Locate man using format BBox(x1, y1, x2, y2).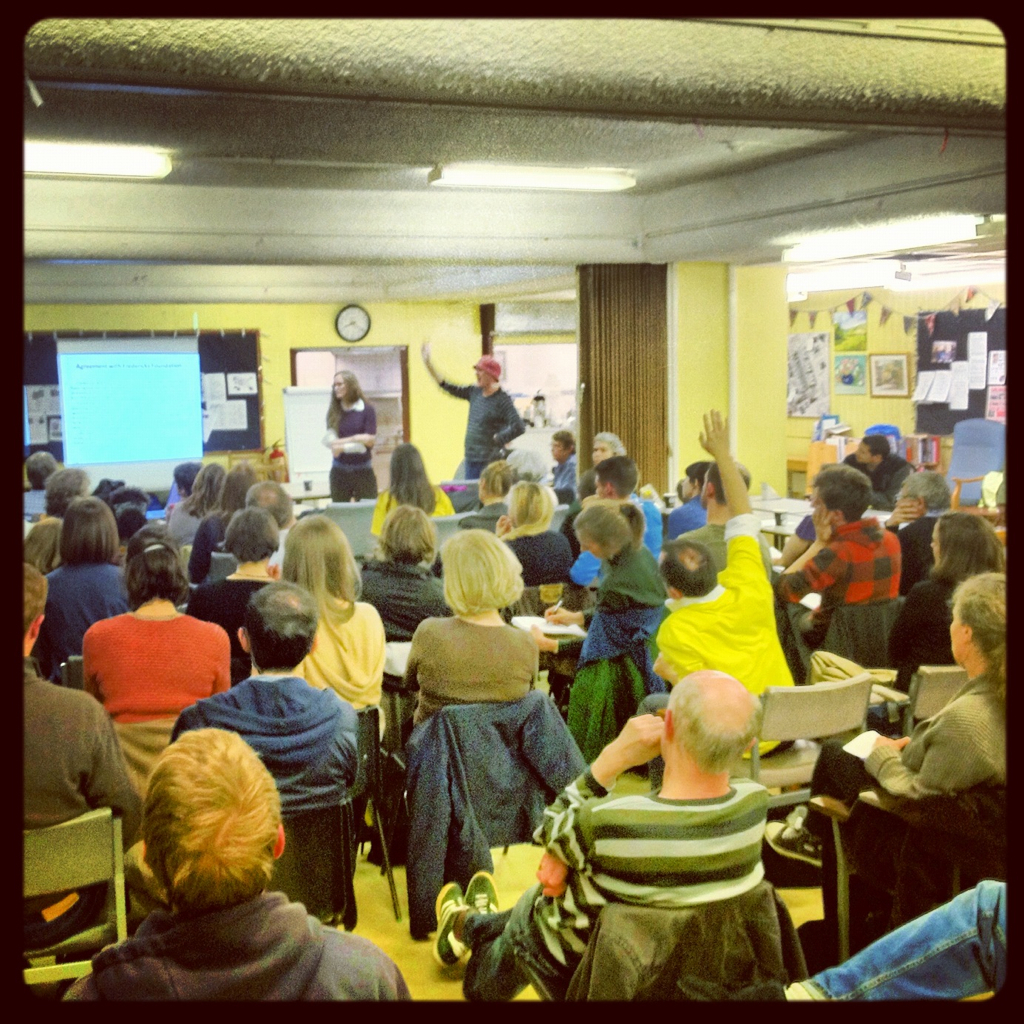
BBox(166, 578, 361, 819).
